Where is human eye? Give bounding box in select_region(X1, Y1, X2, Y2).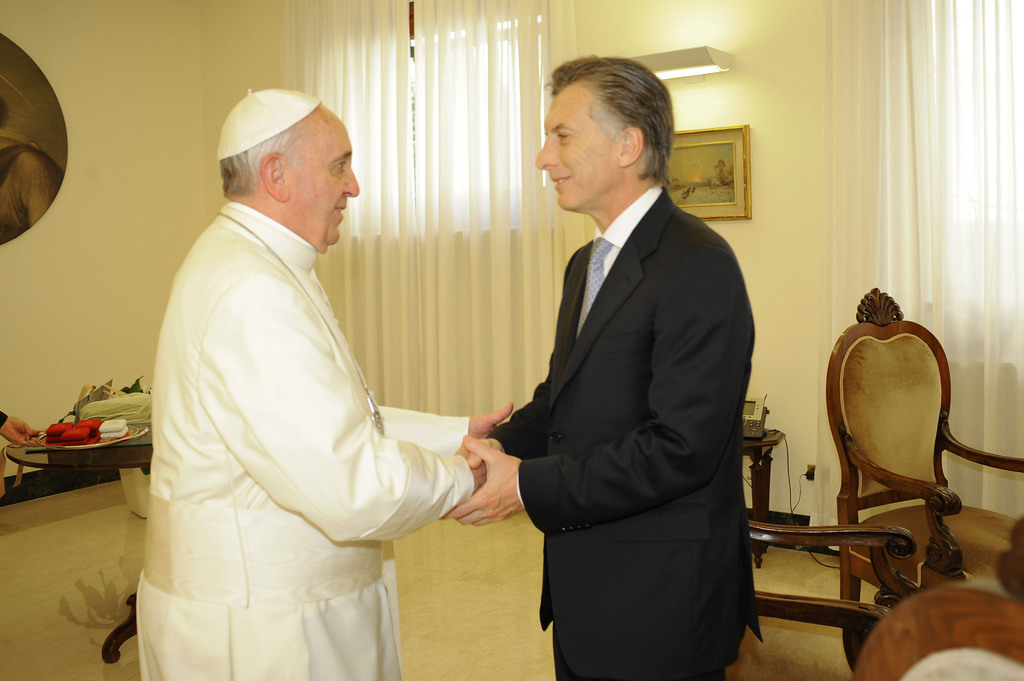
select_region(552, 127, 570, 142).
